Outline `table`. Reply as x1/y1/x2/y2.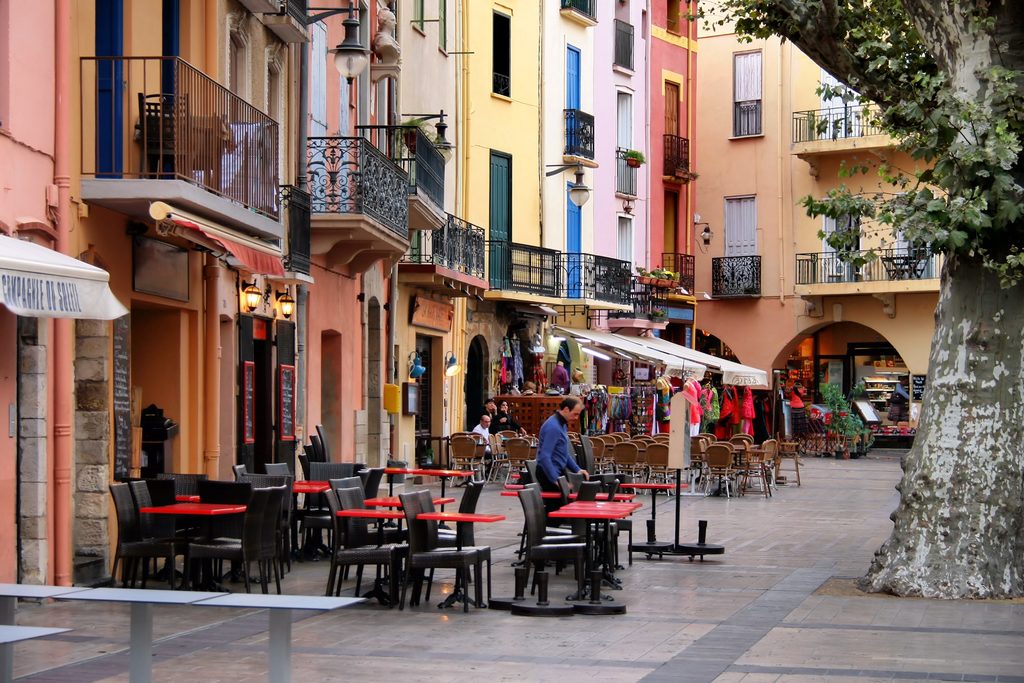
364/497/452/574.
